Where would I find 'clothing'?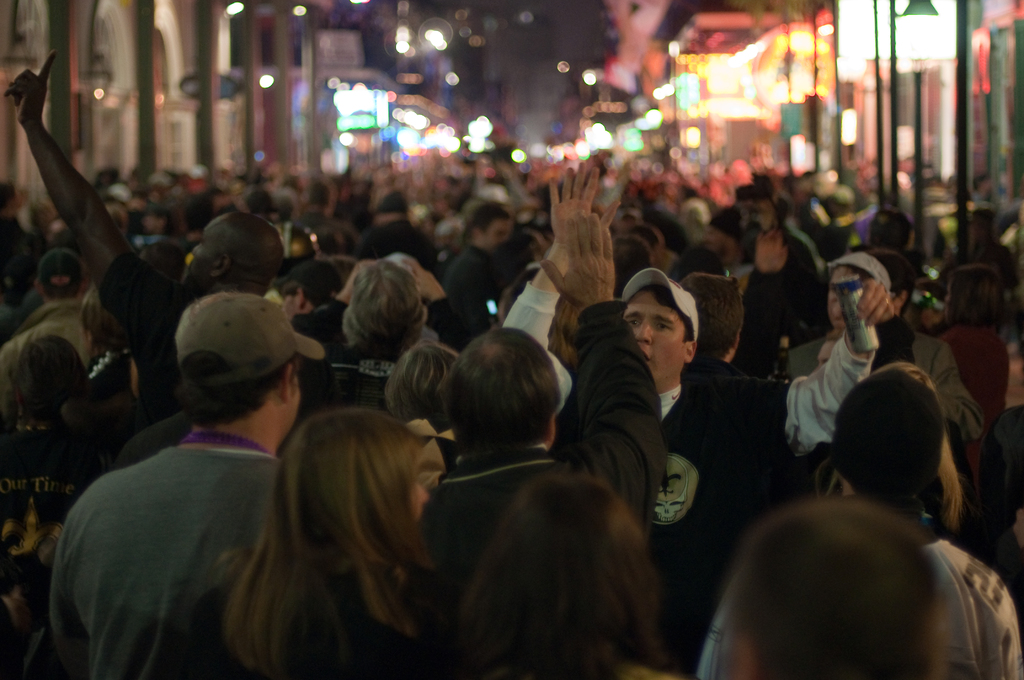
At BBox(498, 277, 874, 608).
